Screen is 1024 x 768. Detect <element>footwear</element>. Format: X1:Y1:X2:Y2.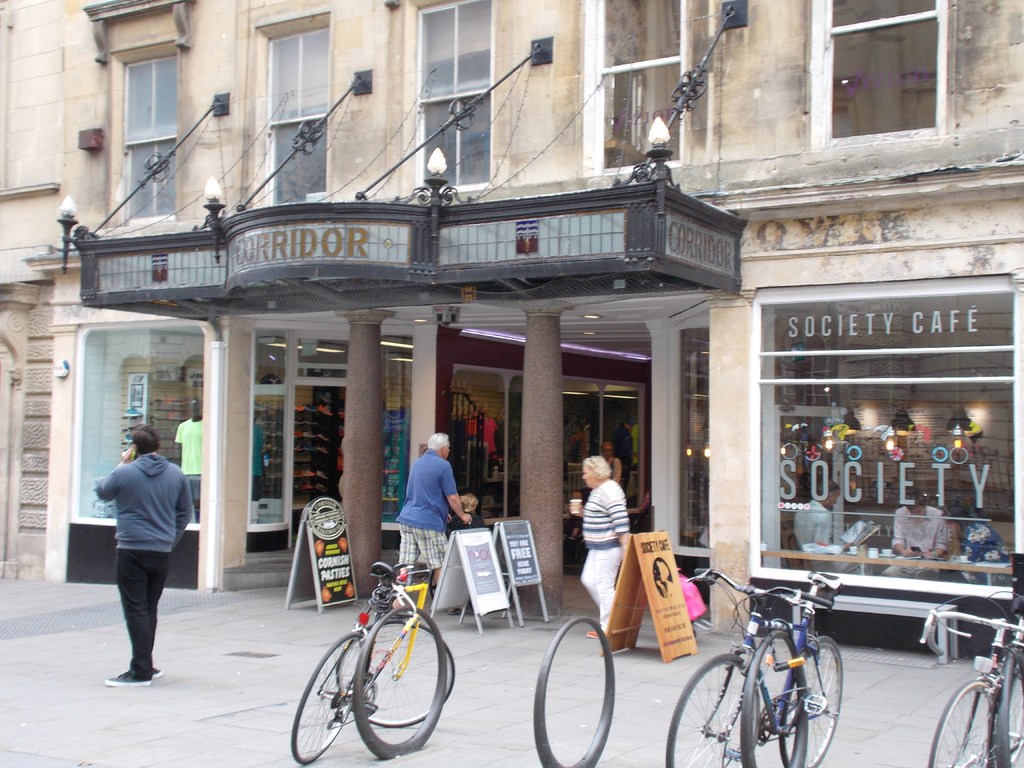
316:480:329:493.
